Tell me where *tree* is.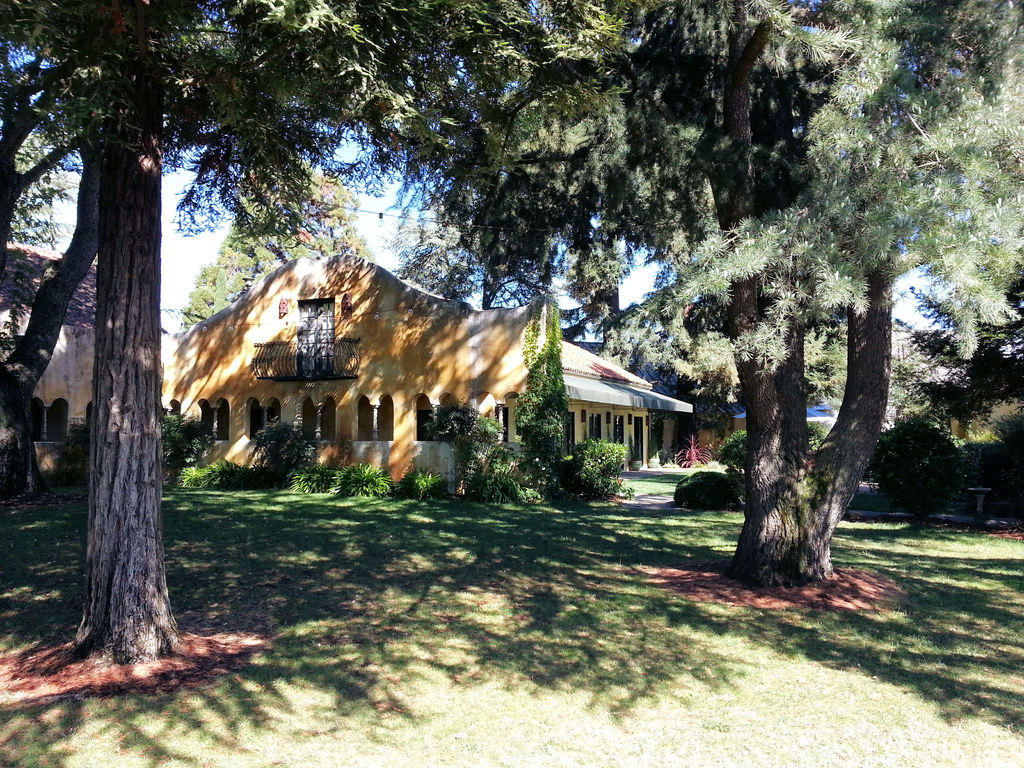
*tree* is at crop(7, 130, 79, 254).
